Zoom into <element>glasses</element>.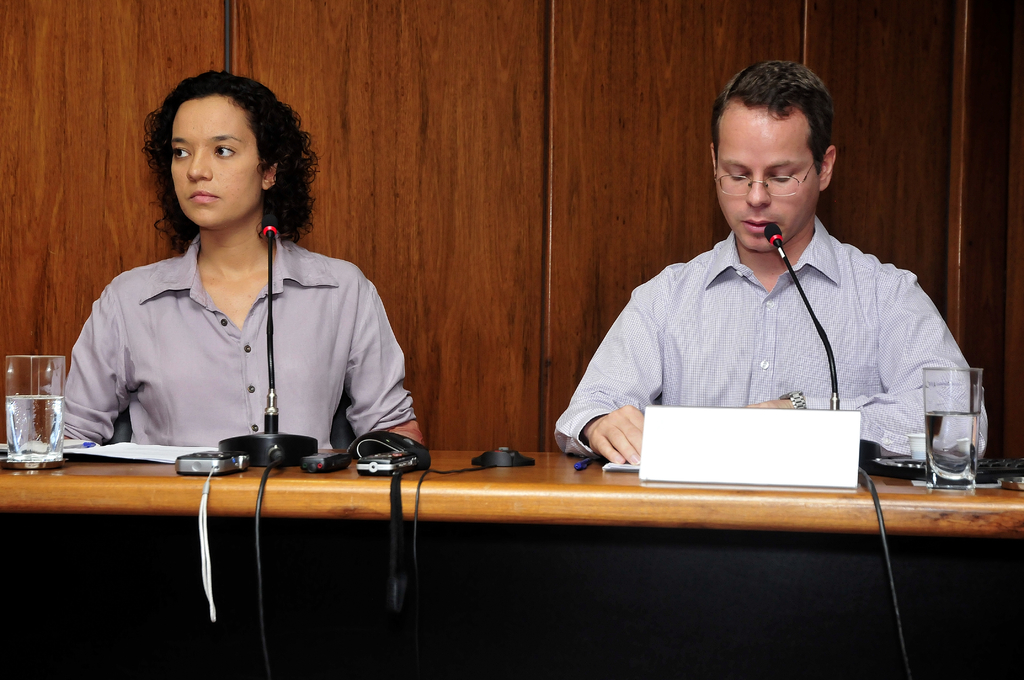
Zoom target: box=[716, 159, 813, 202].
